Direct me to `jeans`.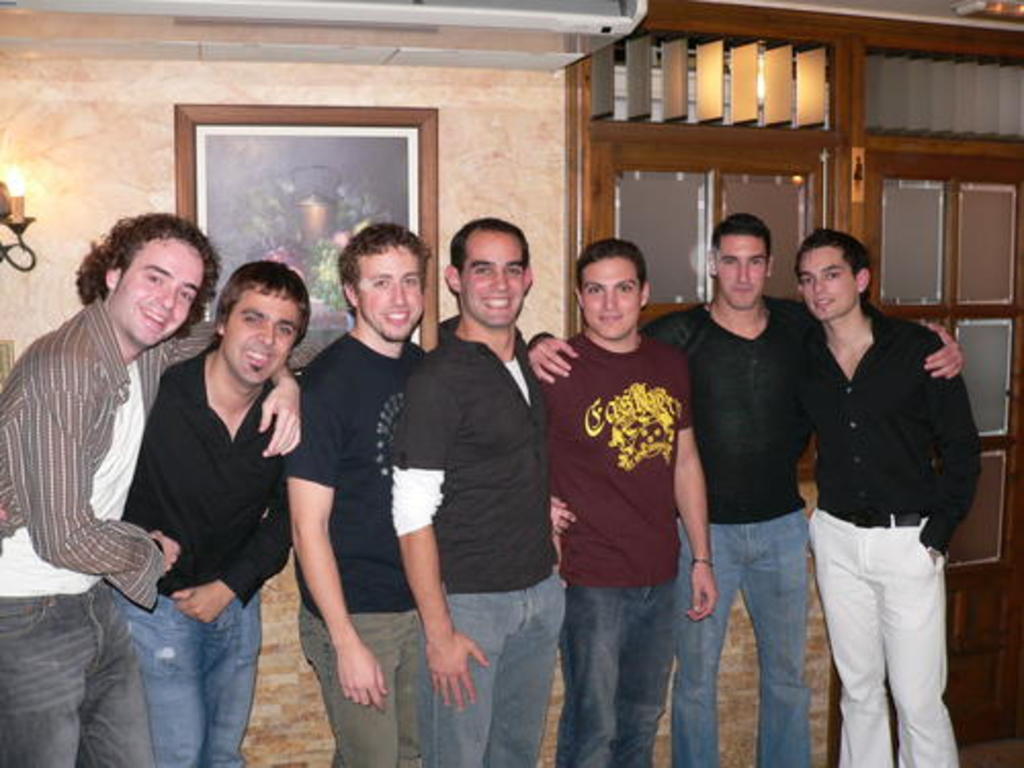
Direction: (left=713, top=508, right=836, bottom=748).
